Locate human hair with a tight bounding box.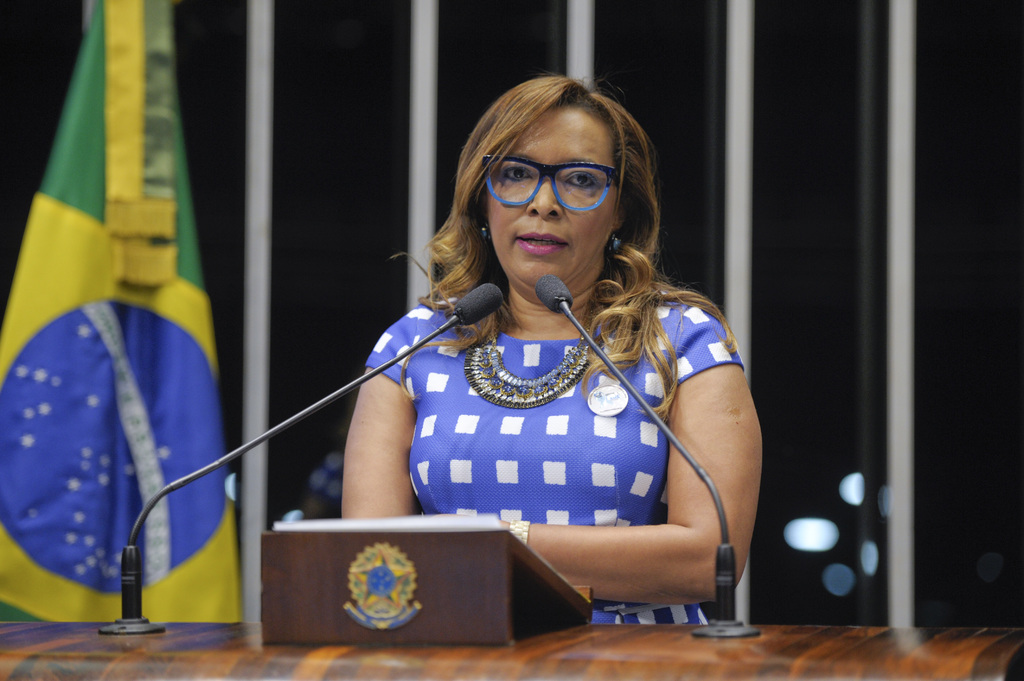
388/97/687/397.
